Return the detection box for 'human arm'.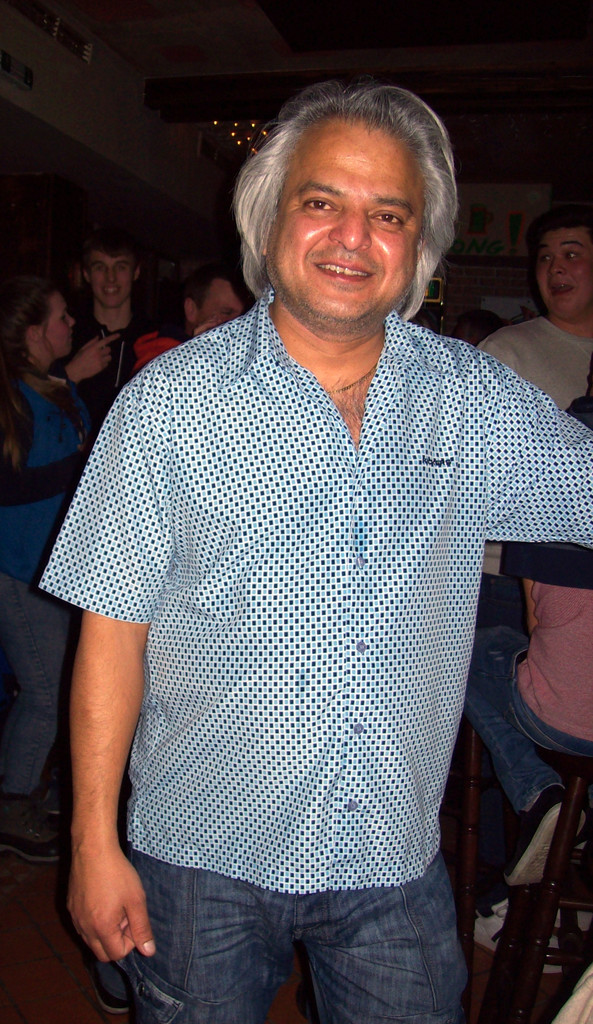
{"left": 66, "top": 381, "right": 155, "bottom": 959}.
